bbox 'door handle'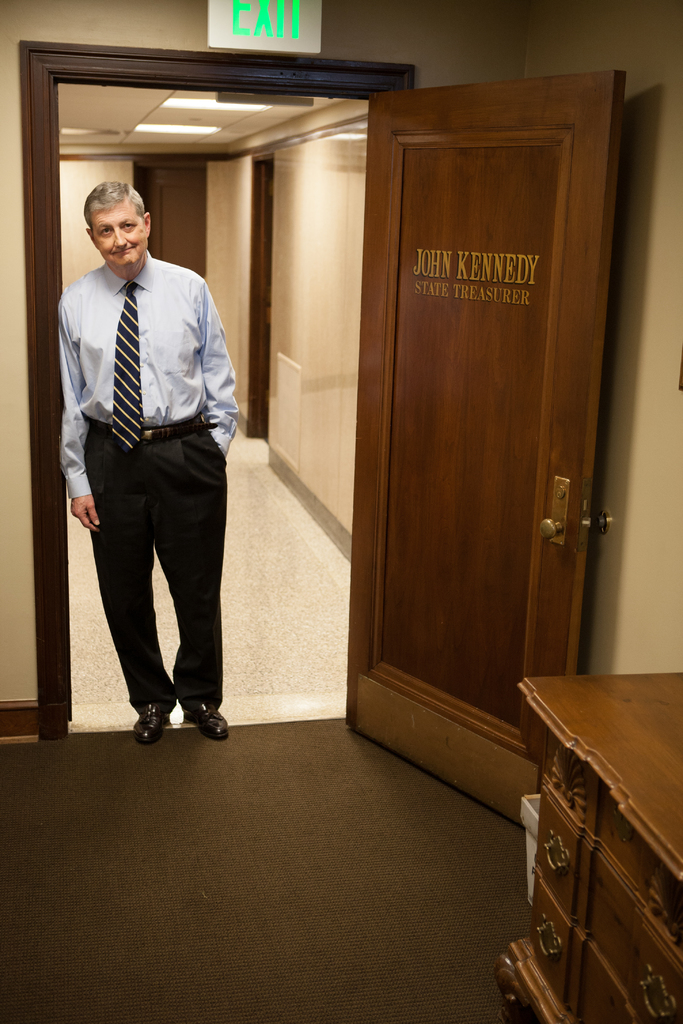
[x1=530, y1=917, x2=563, y2=963]
